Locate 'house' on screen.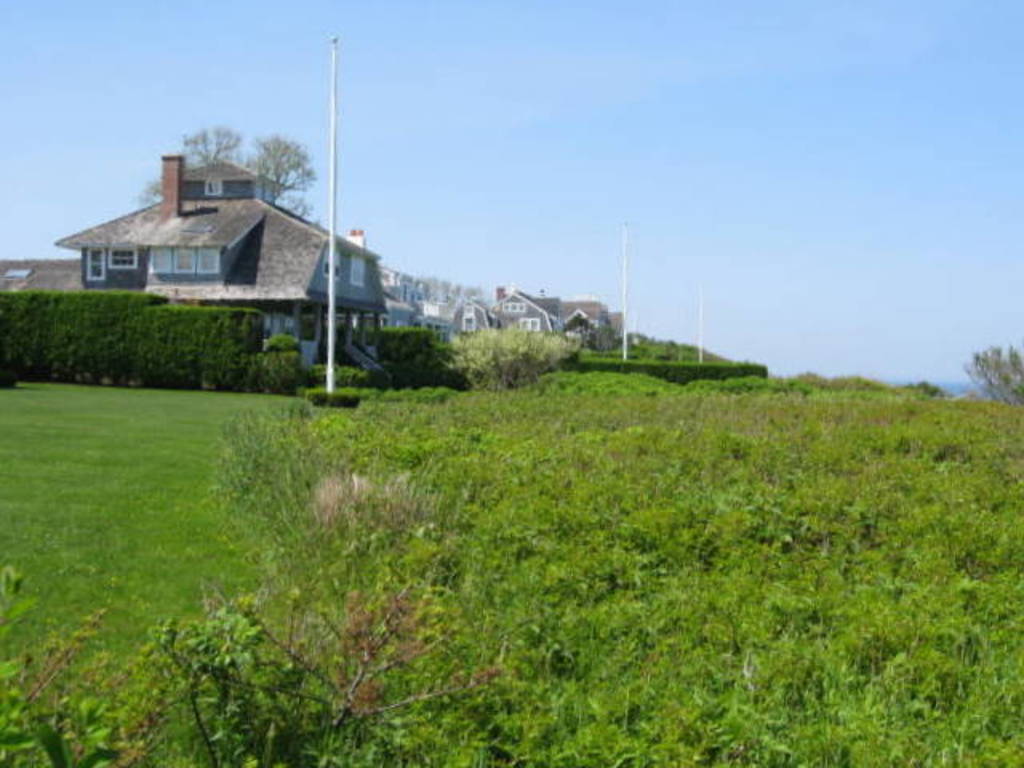
On screen at 43:144:403:373.
